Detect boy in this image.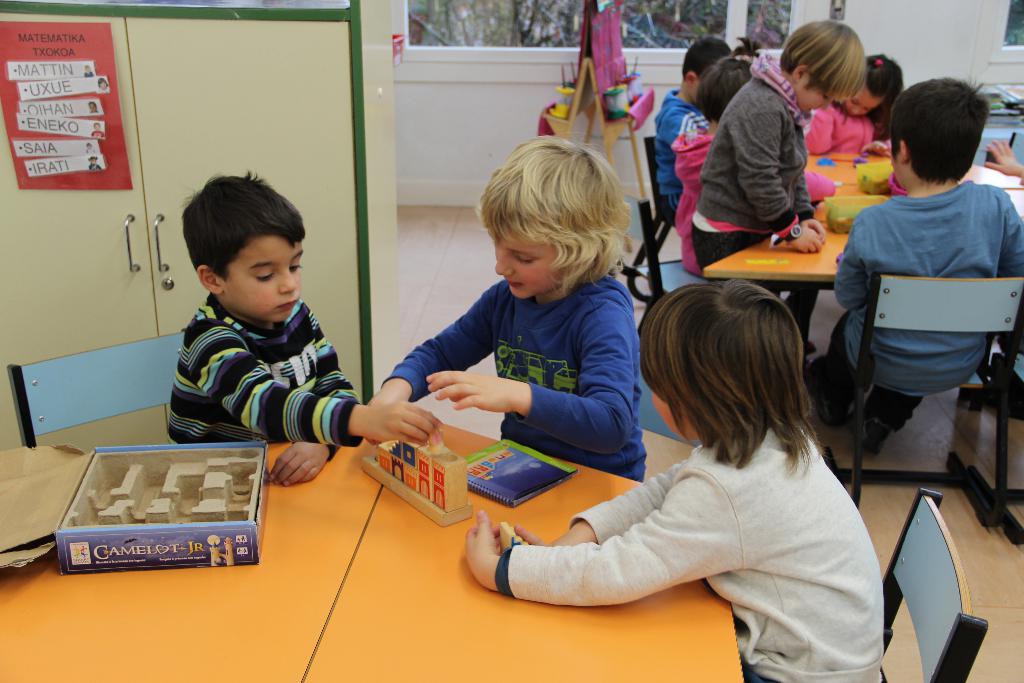
Detection: rect(805, 81, 1023, 452).
